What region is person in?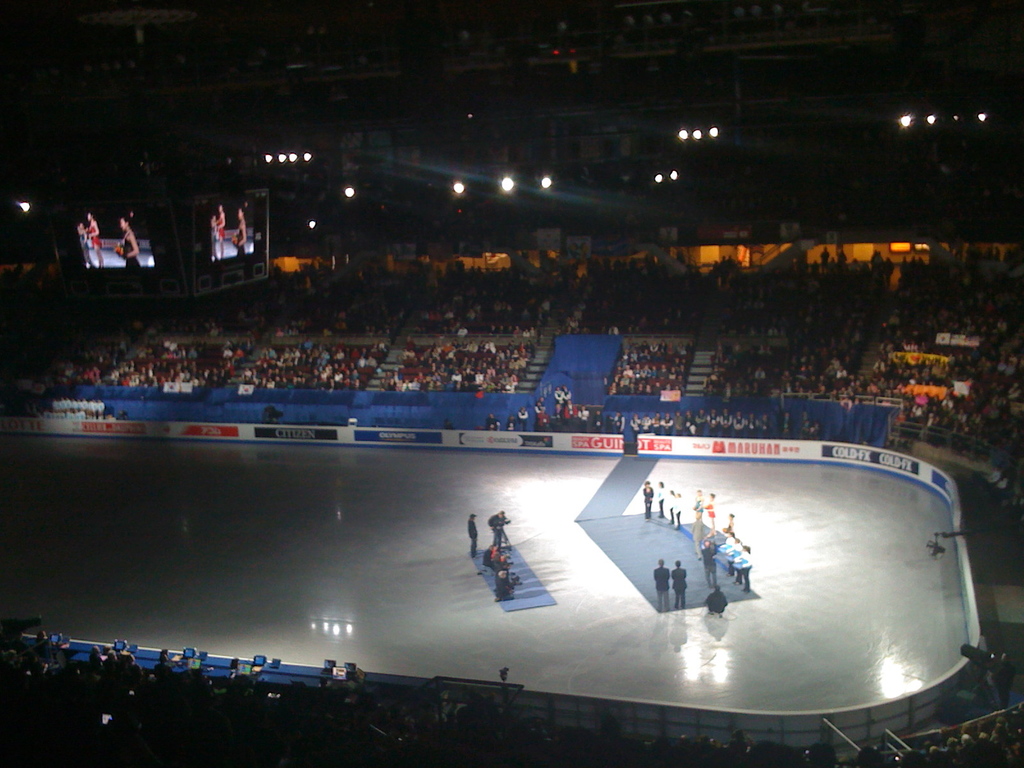
<bbox>82, 207, 99, 262</bbox>.
